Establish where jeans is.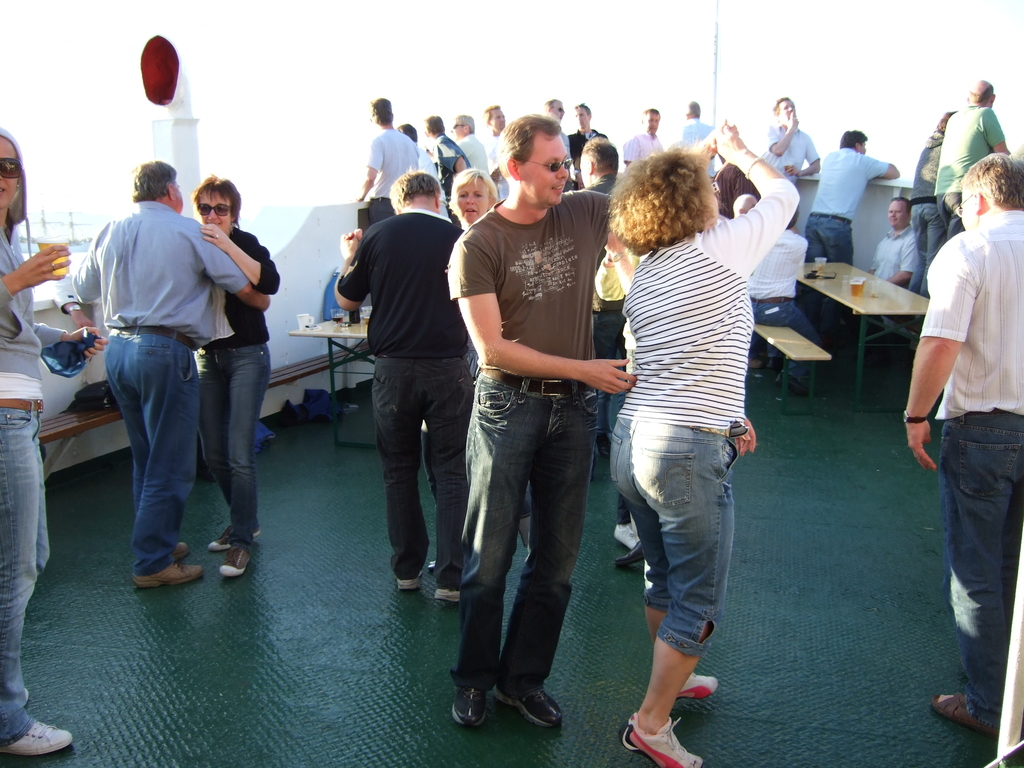
Established at {"left": 370, "top": 355, "right": 474, "bottom": 584}.
